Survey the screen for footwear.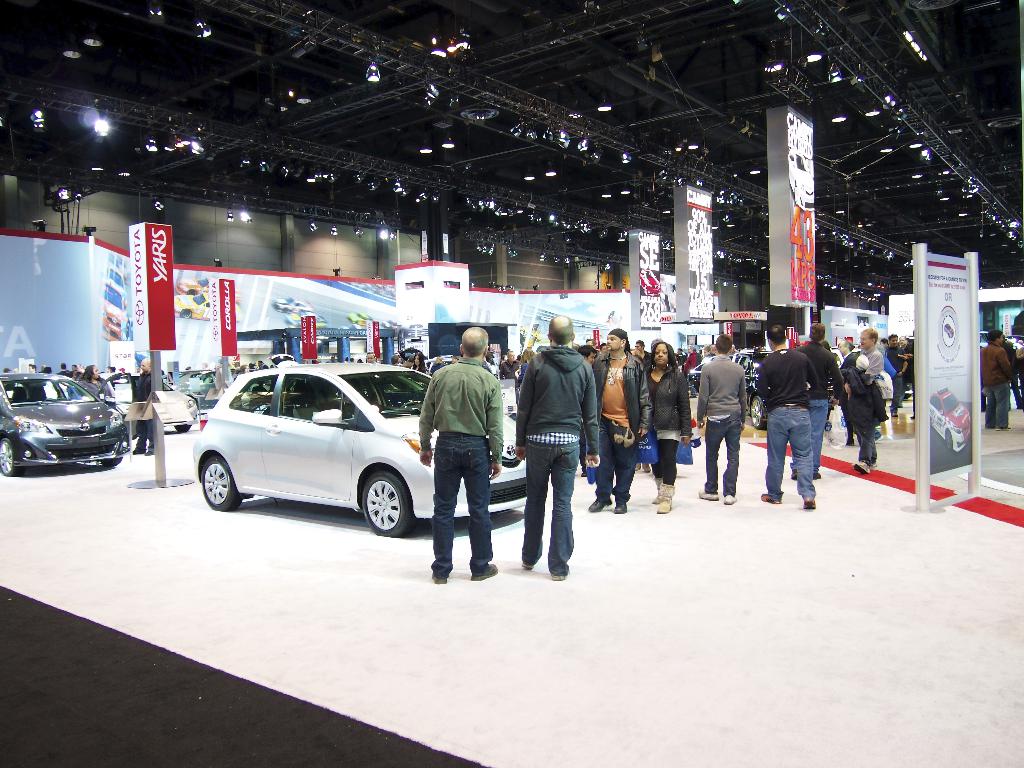
Survey found: 792,468,797,478.
